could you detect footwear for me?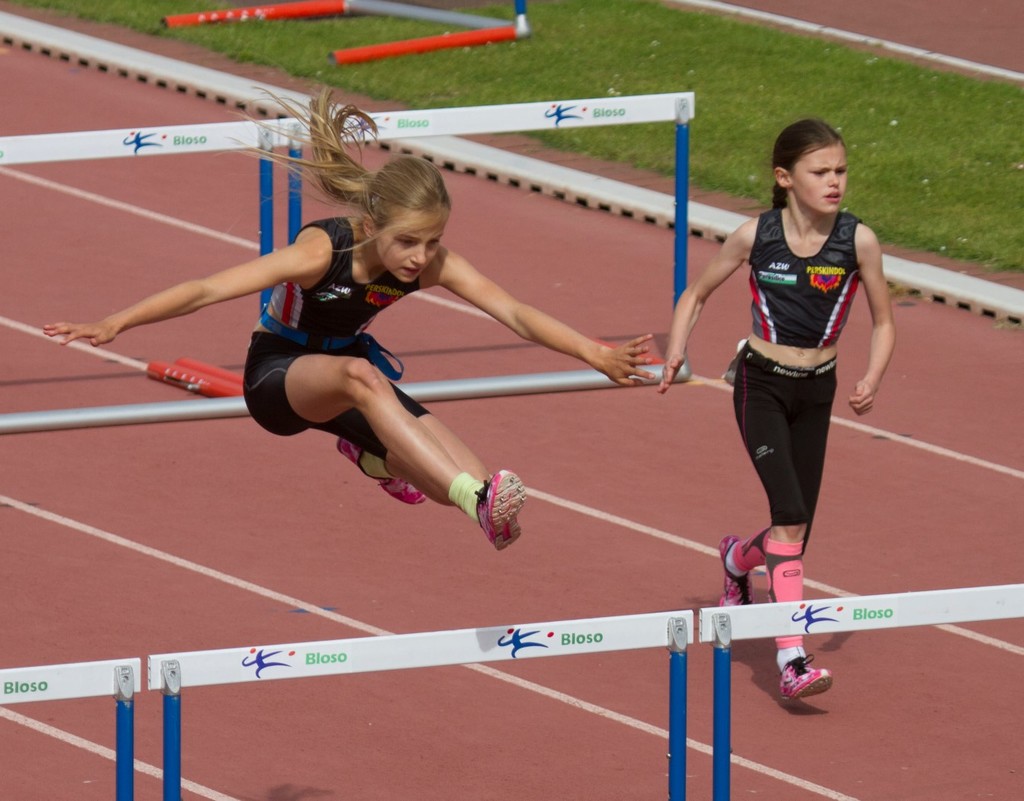
Detection result: [331, 436, 428, 505].
